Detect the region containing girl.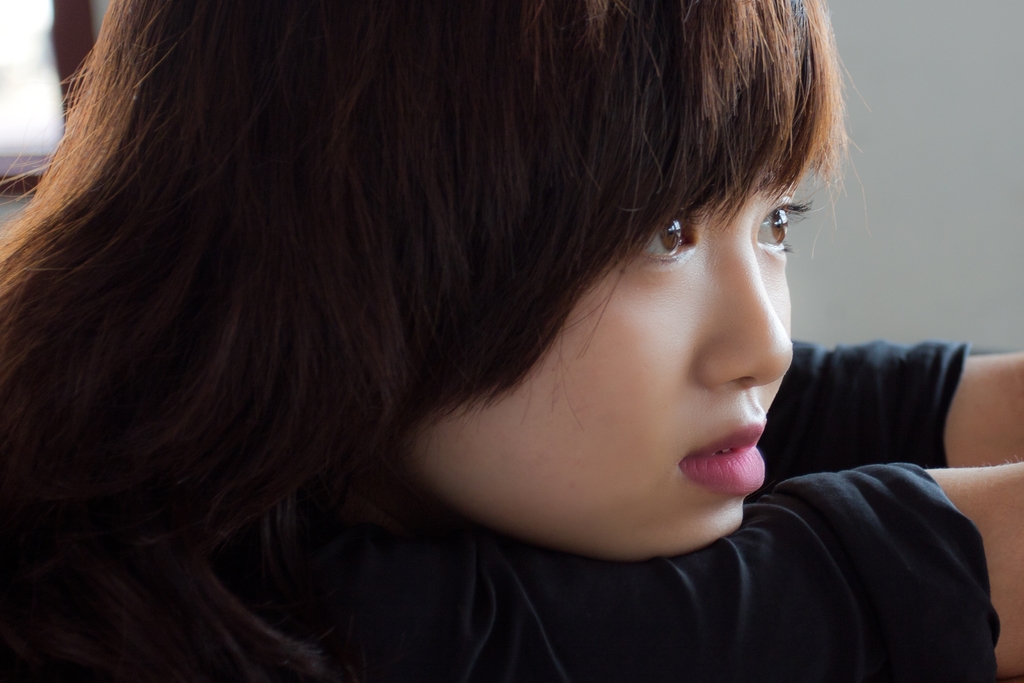
(left=0, top=0, right=1023, bottom=682).
